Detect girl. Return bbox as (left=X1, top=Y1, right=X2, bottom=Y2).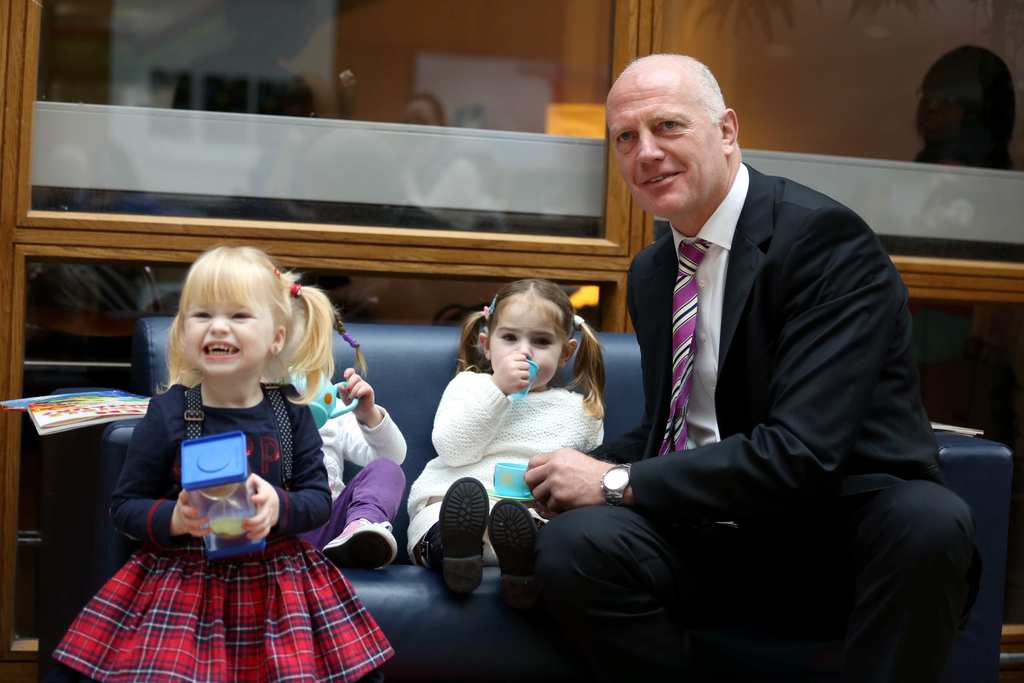
(left=410, top=281, right=603, bottom=595).
